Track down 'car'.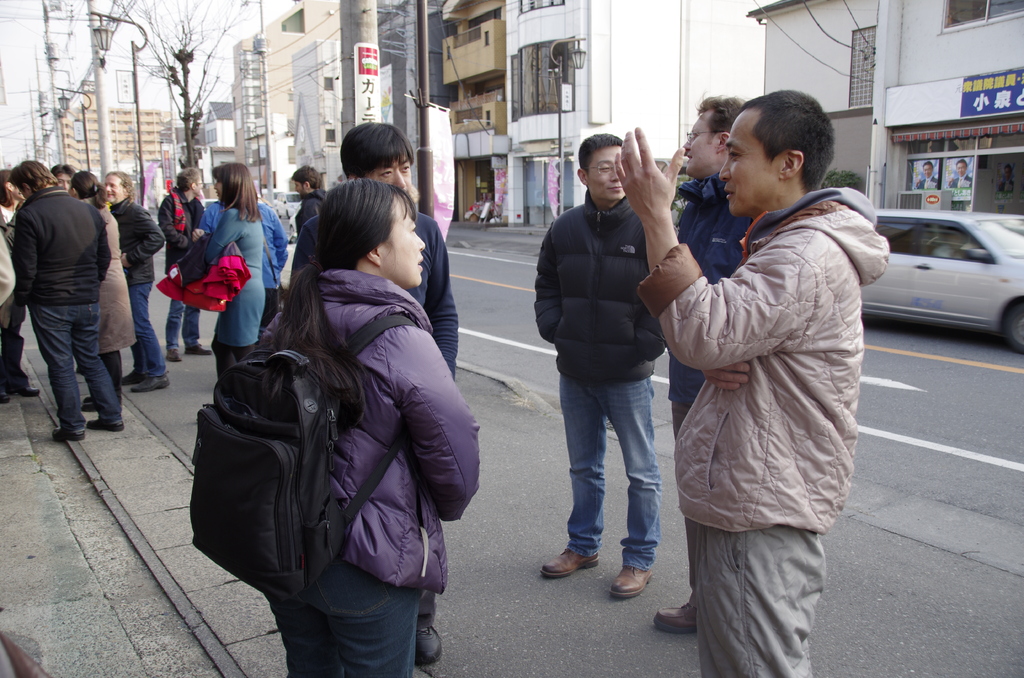
Tracked to x1=289 y1=210 x2=299 y2=235.
